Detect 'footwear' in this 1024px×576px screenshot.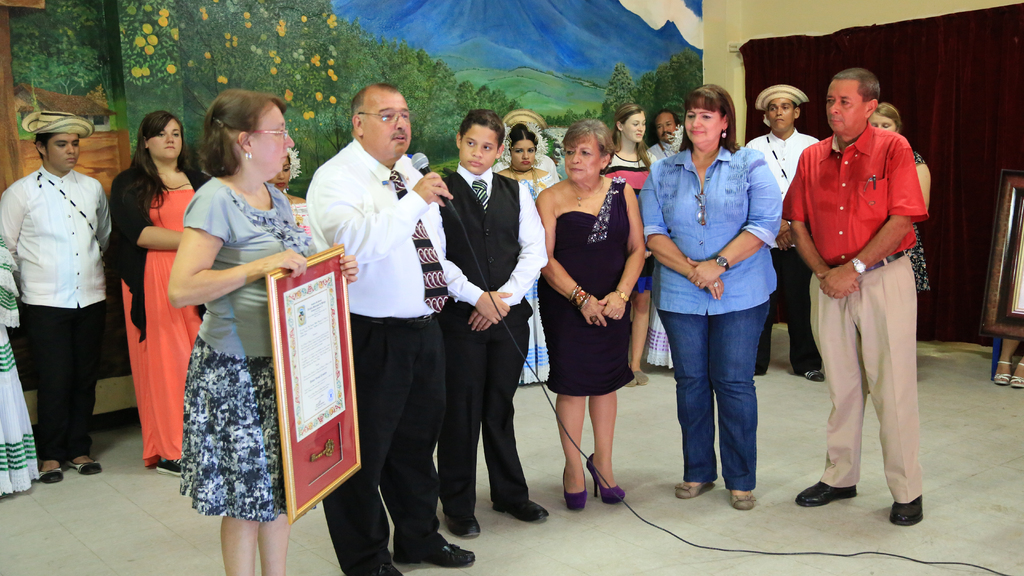
Detection: (left=994, top=357, right=1009, bottom=387).
